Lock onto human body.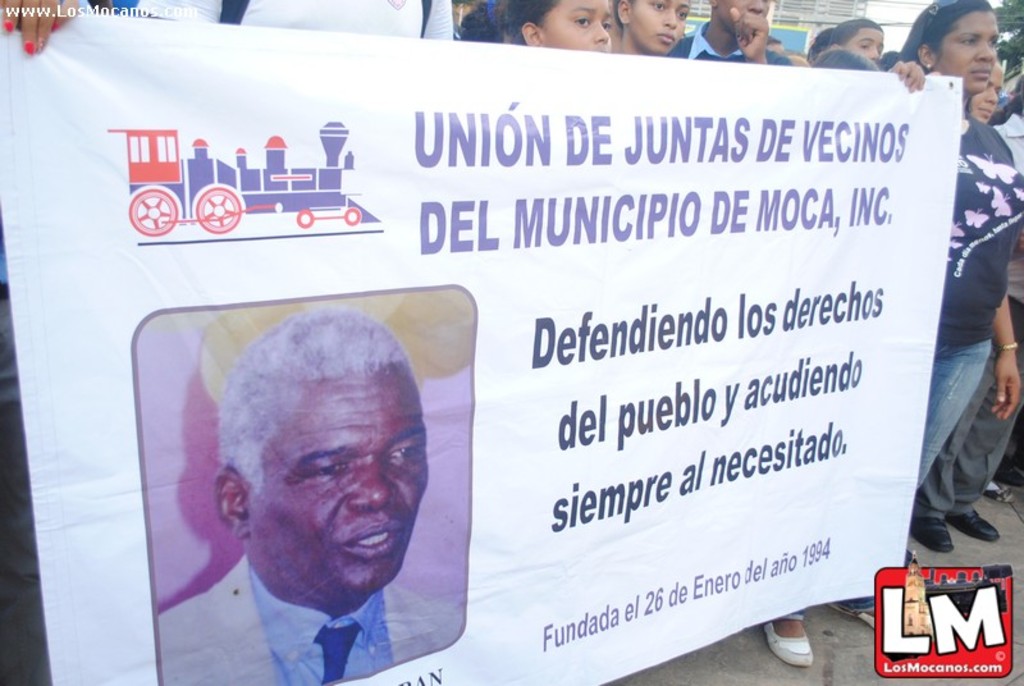
Locked: [0, 0, 456, 37].
